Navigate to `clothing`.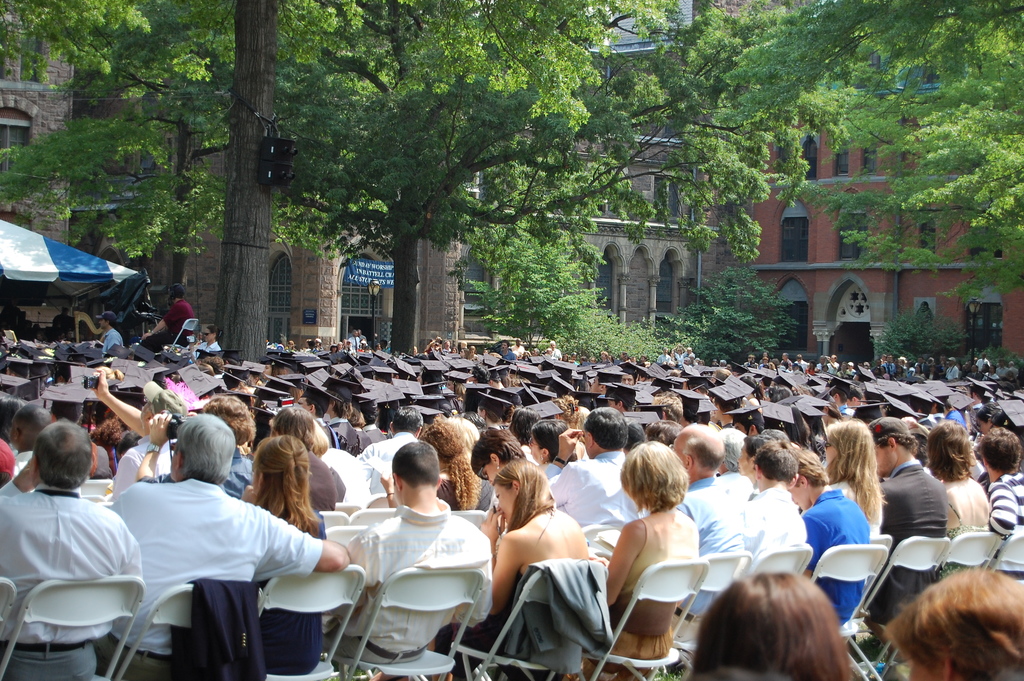
Navigation target: box=[113, 479, 343, 680].
